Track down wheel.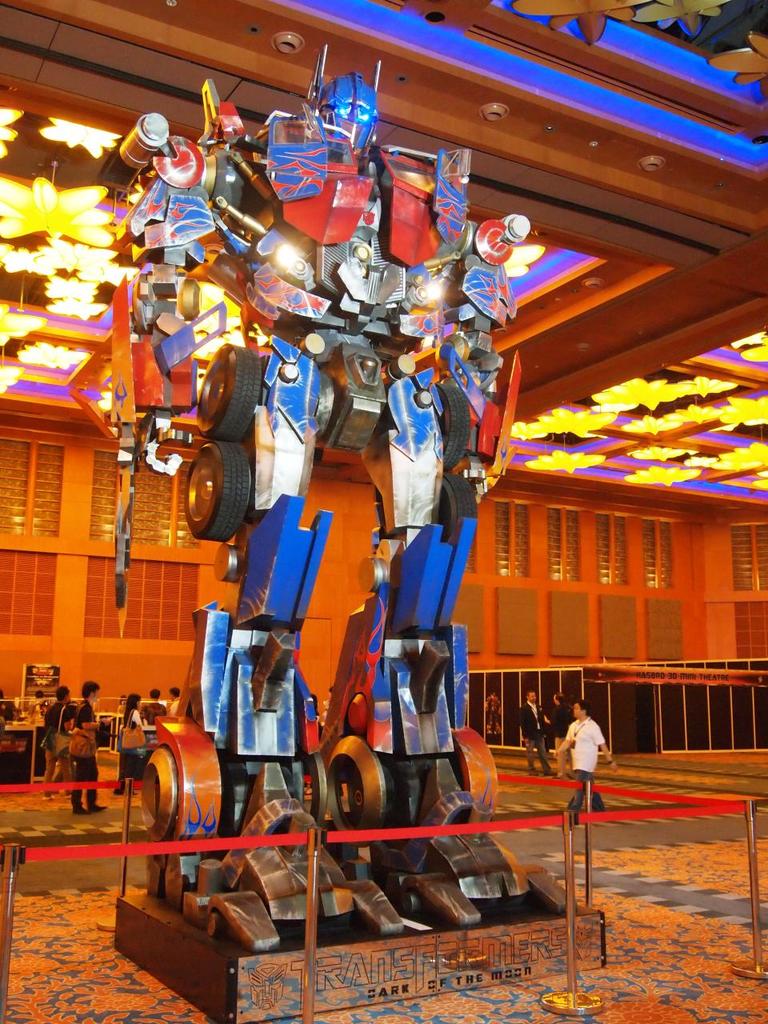
Tracked to Rect(145, 750, 174, 836).
